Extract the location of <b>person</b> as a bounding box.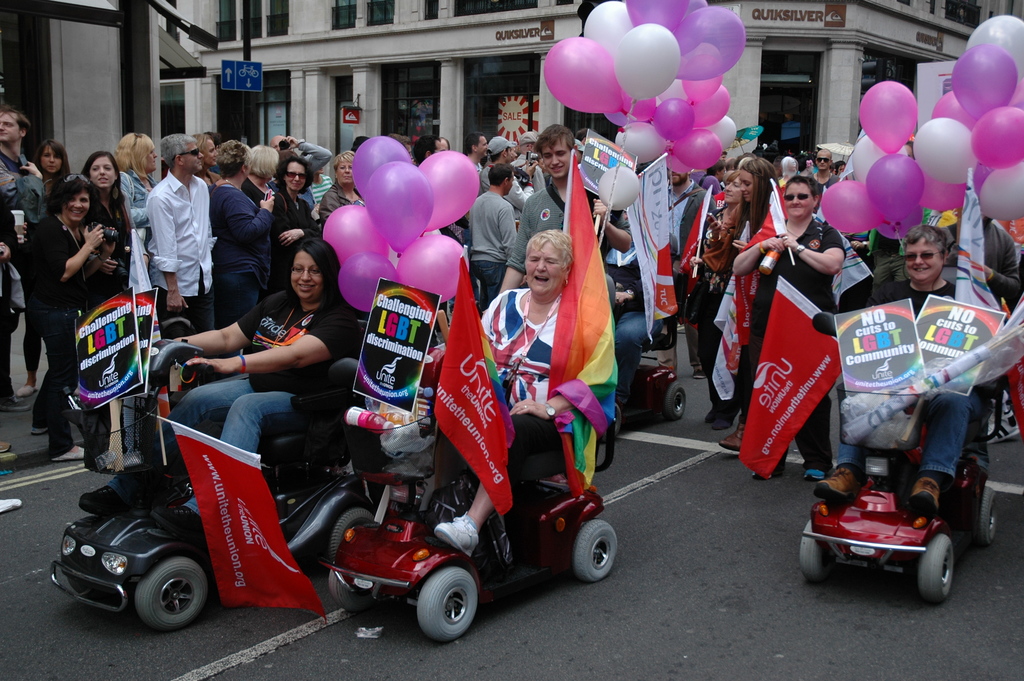
20,149,111,459.
